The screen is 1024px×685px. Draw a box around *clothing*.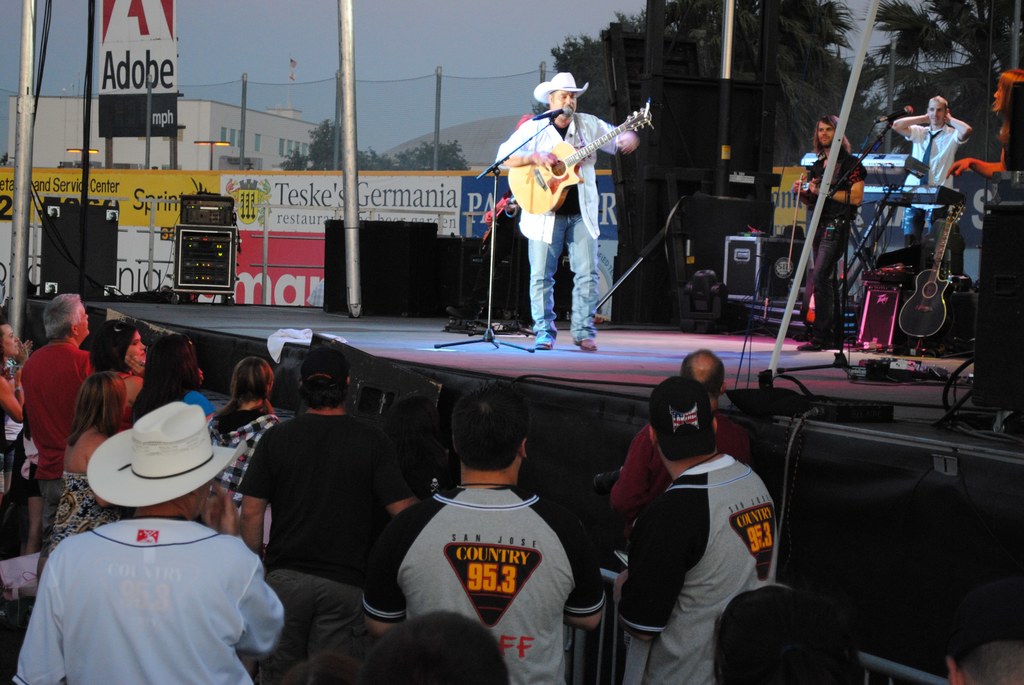
(left=908, top=126, right=964, bottom=244).
